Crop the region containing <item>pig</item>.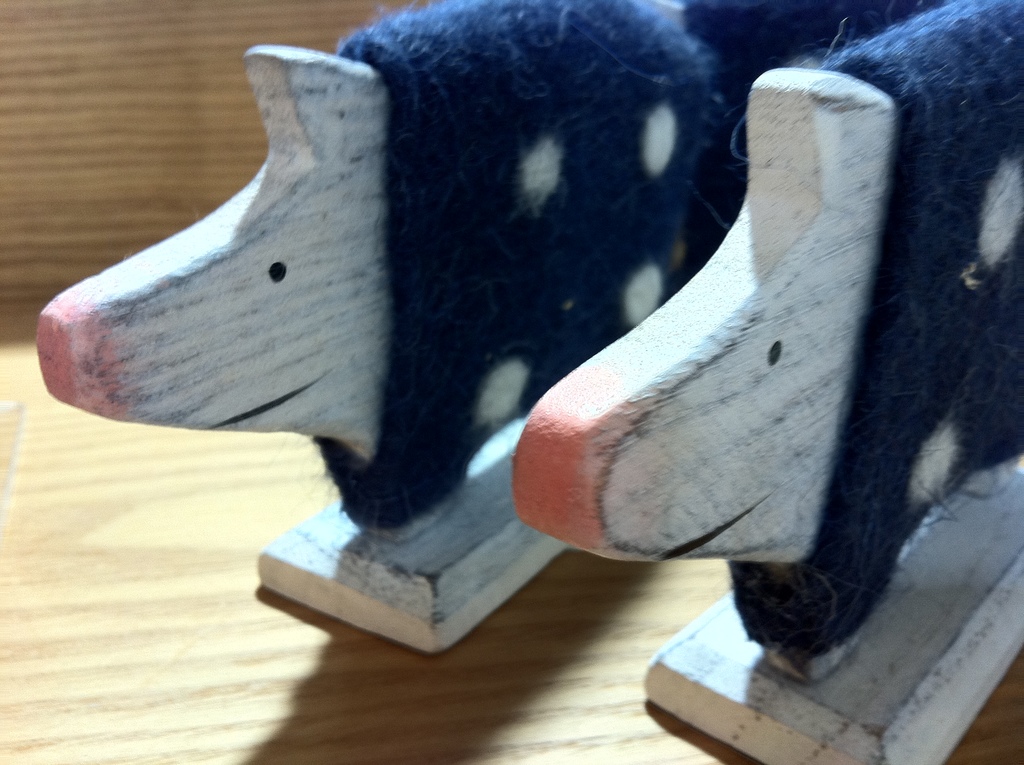
Crop region: [664, 0, 944, 301].
